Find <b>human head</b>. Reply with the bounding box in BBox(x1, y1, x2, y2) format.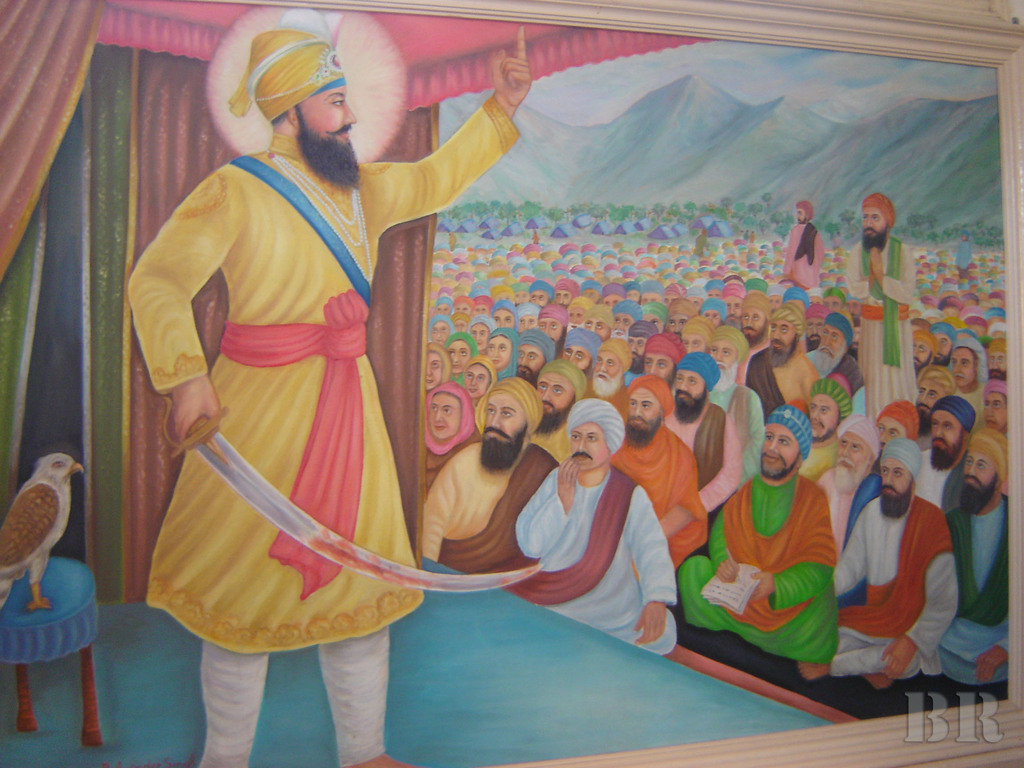
BBox(447, 331, 476, 373).
